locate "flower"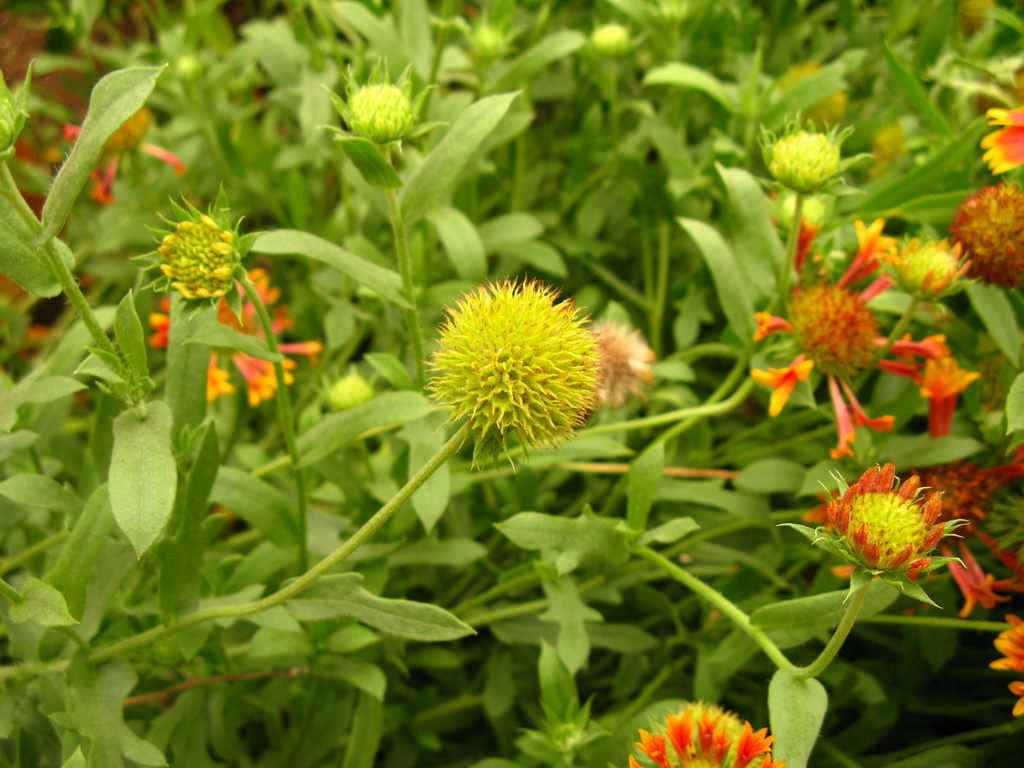
pyautogui.locateOnScreen(811, 466, 966, 582)
